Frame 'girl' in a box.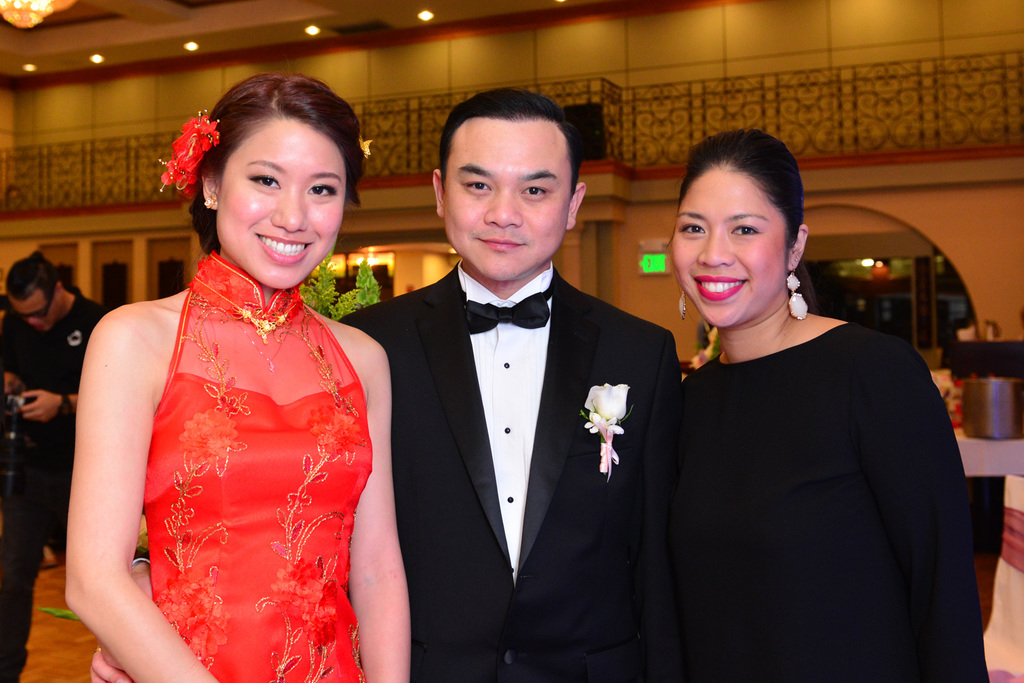
64/73/410/682.
